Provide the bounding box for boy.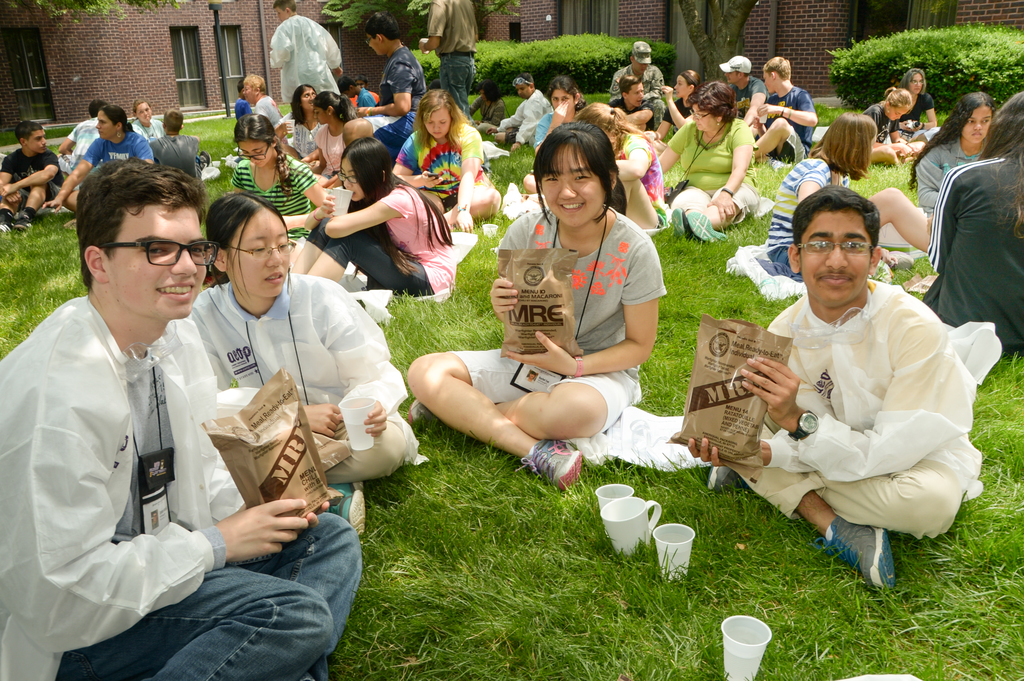
bbox(0, 121, 65, 234).
